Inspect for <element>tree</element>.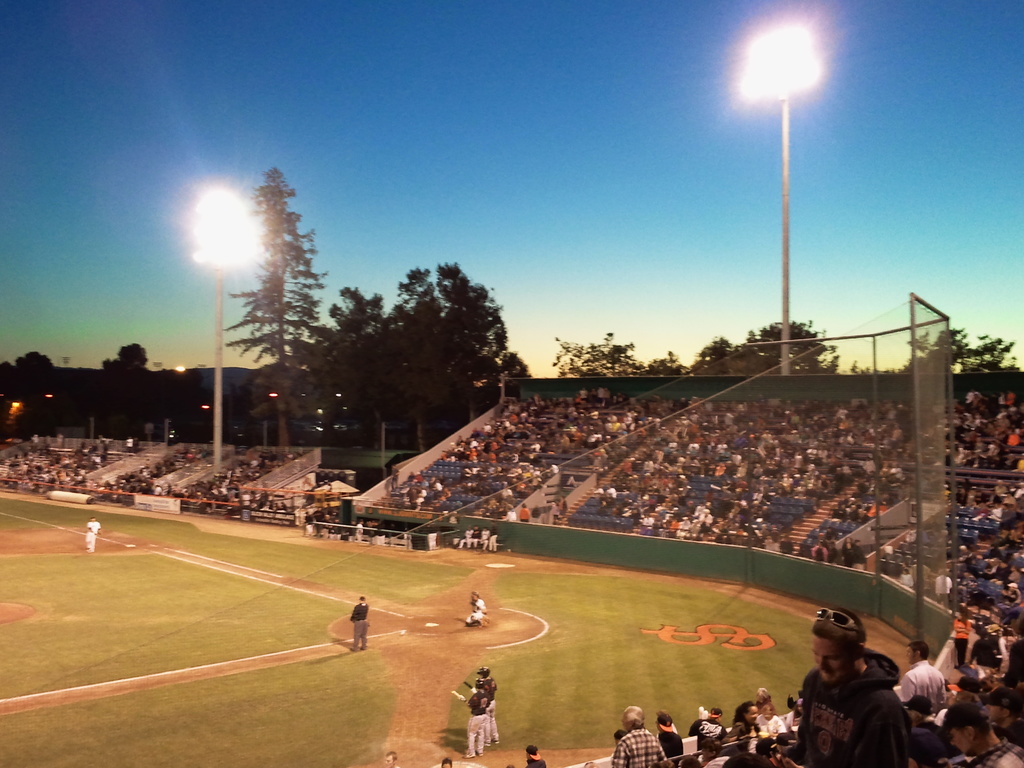
Inspection: 321, 243, 527, 409.
